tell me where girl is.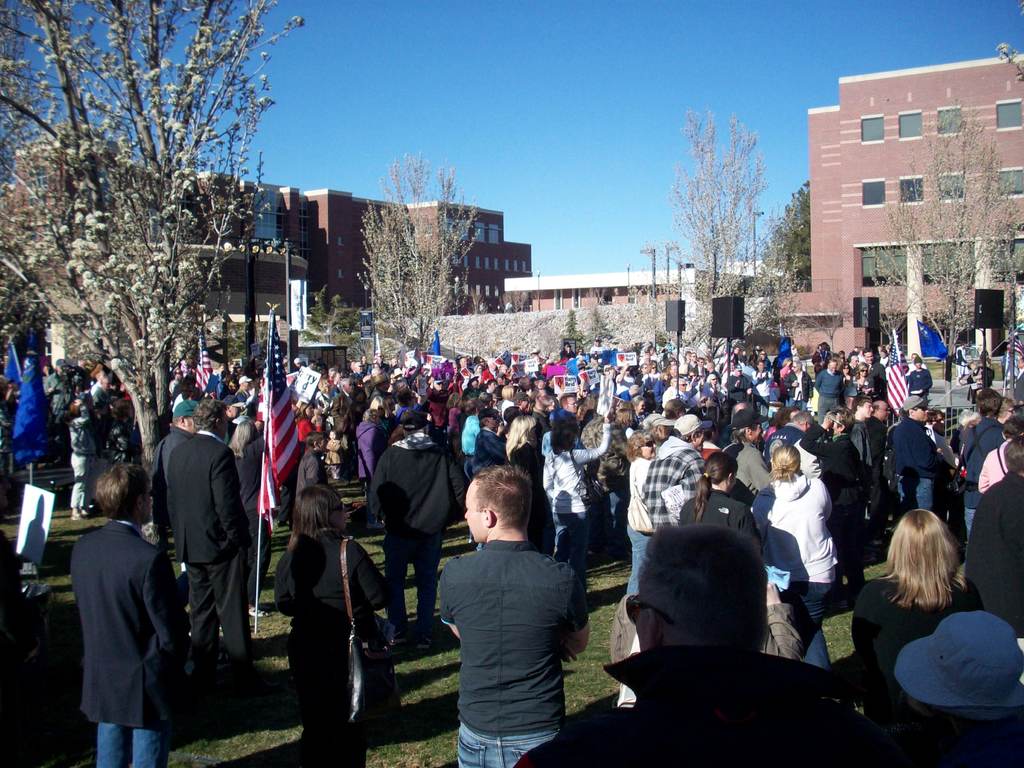
girl is at box=[543, 409, 614, 588].
